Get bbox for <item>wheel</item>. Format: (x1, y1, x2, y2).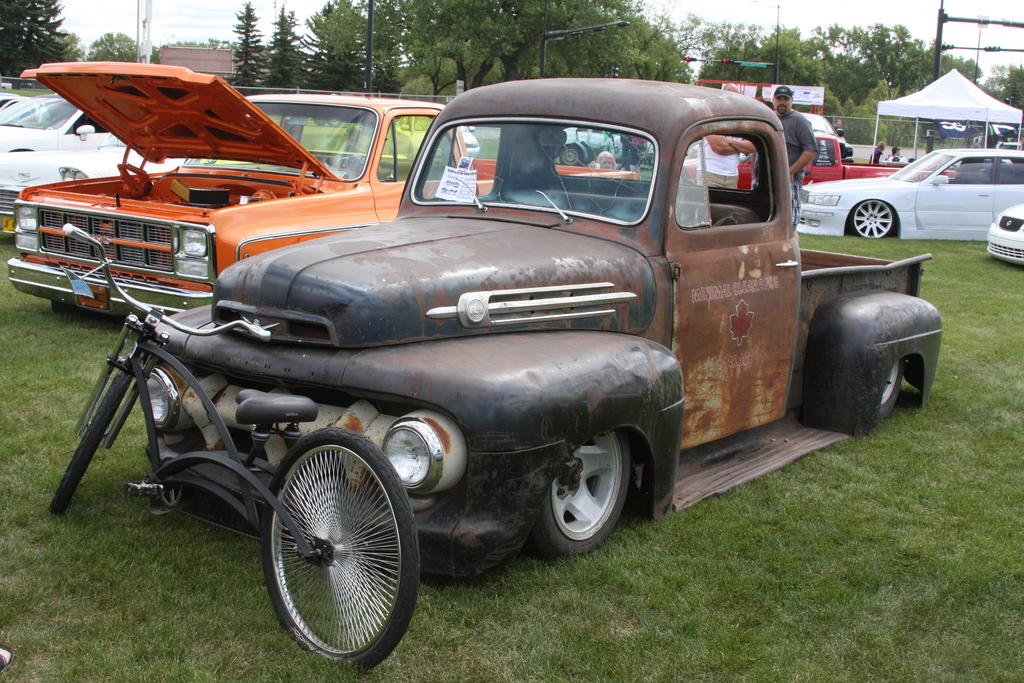
(47, 299, 81, 317).
